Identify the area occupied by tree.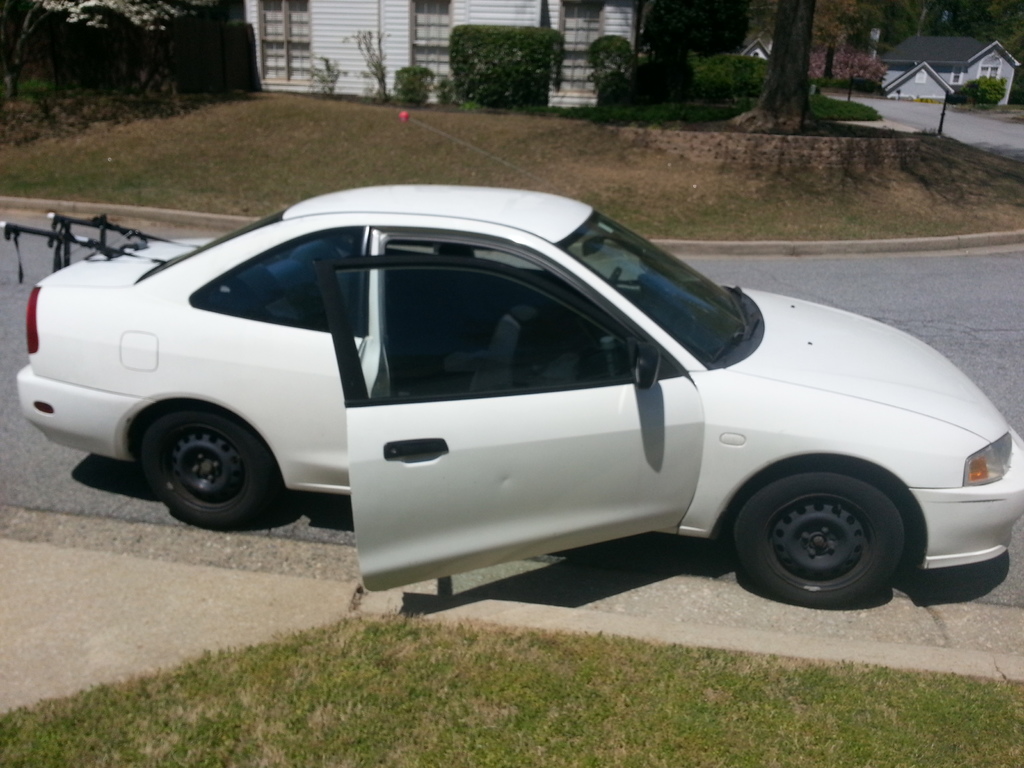
Area: {"left": 687, "top": 0, "right": 895, "bottom": 136}.
